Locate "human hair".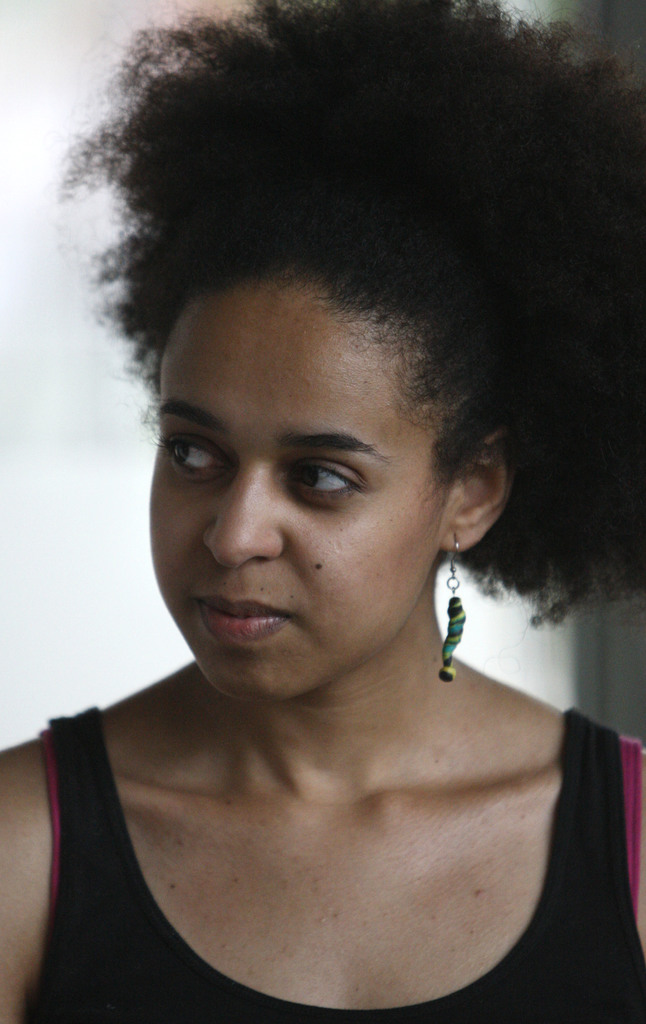
Bounding box: {"x1": 50, "y1": 1, "x2": 645, "y2": 628}.
